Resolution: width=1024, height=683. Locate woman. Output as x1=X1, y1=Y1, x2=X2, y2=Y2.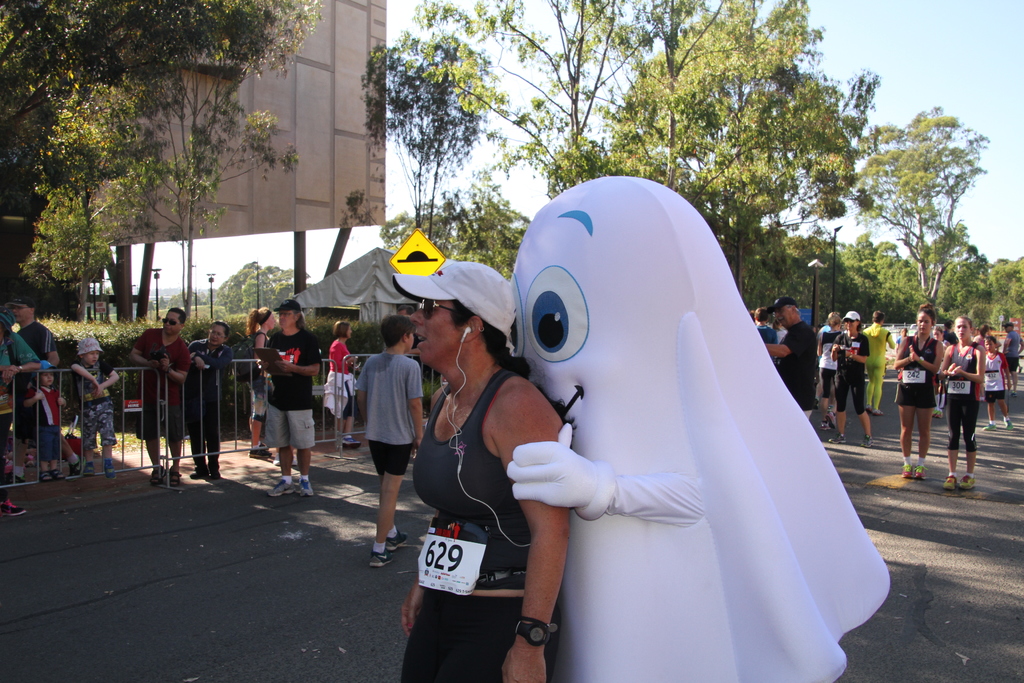
x1=816, y1=313, x2=842, y2=424.
